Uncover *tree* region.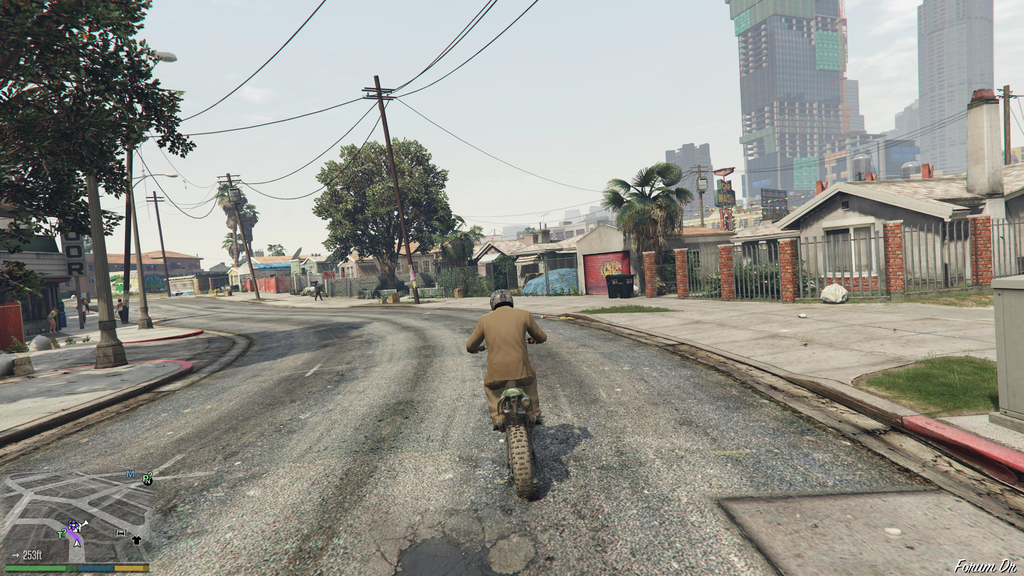
Uncovered: detection(0, 0, 195, 291).
